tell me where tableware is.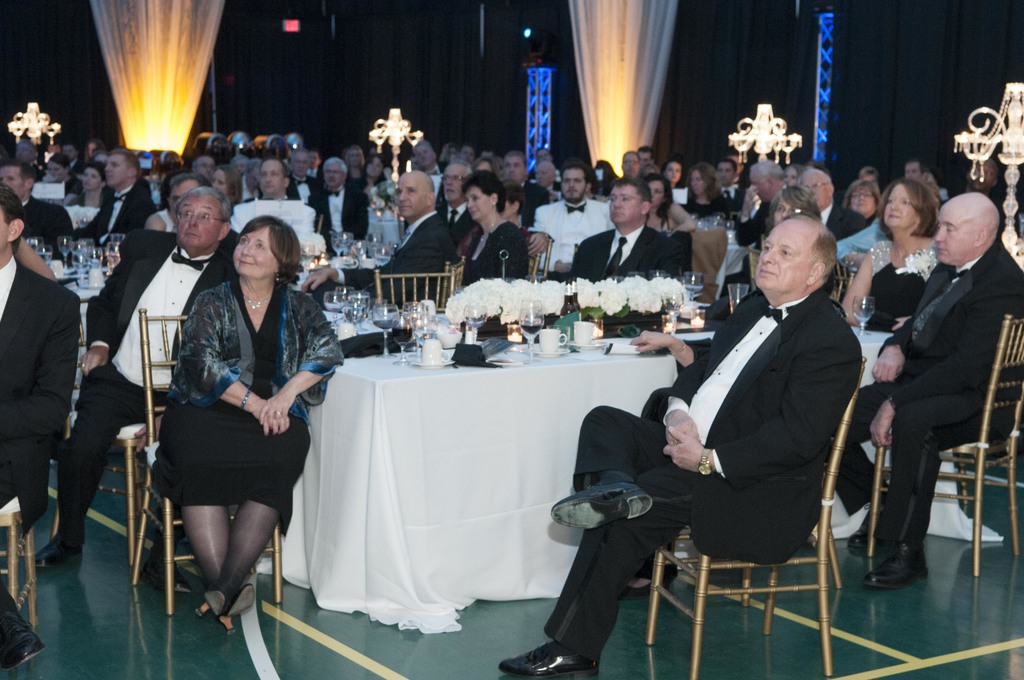
tableware is at (627, 271, 647, 277).
